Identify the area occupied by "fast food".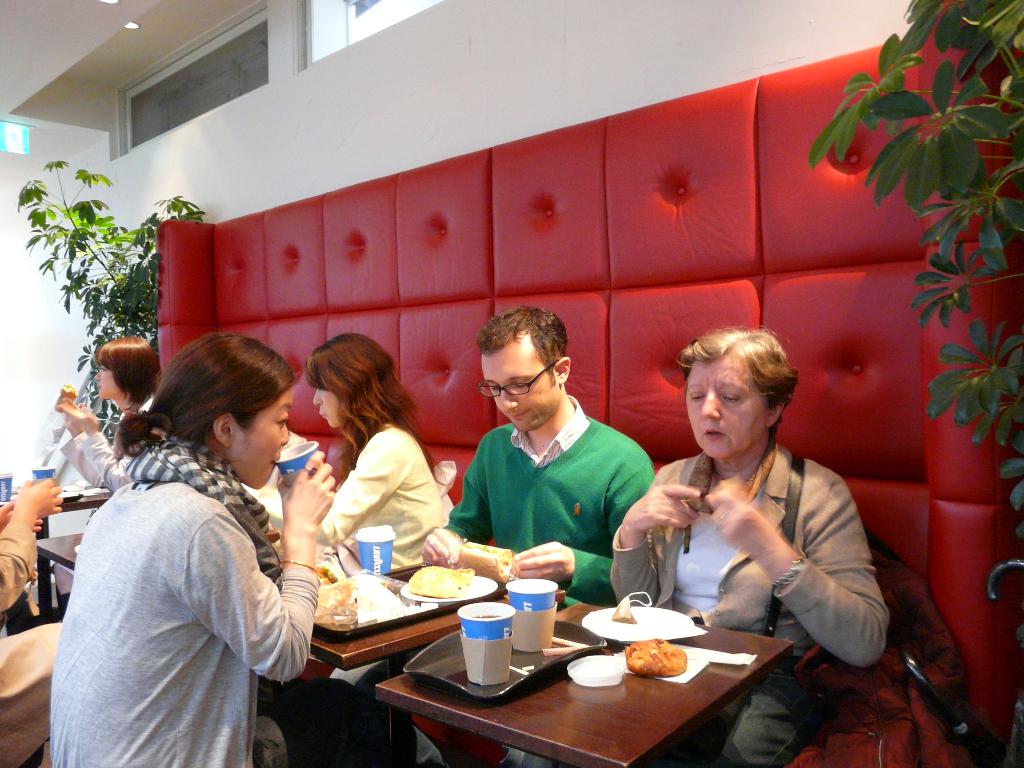
Area: [left=623, top=636, right=687, bottom=677].
